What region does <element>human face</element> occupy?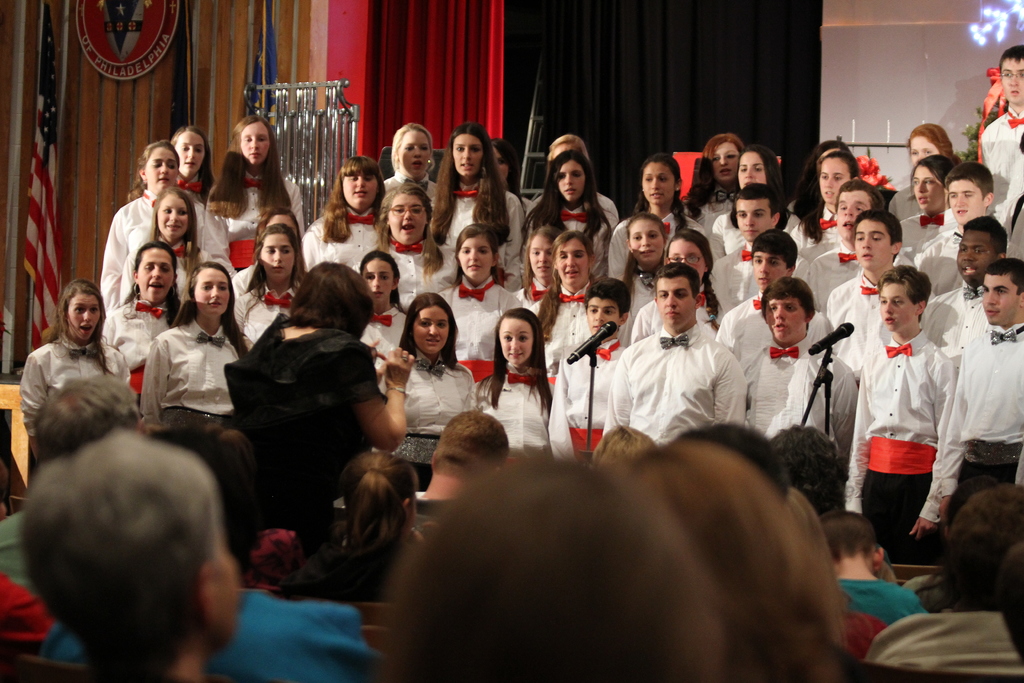
243/126/276/169.
